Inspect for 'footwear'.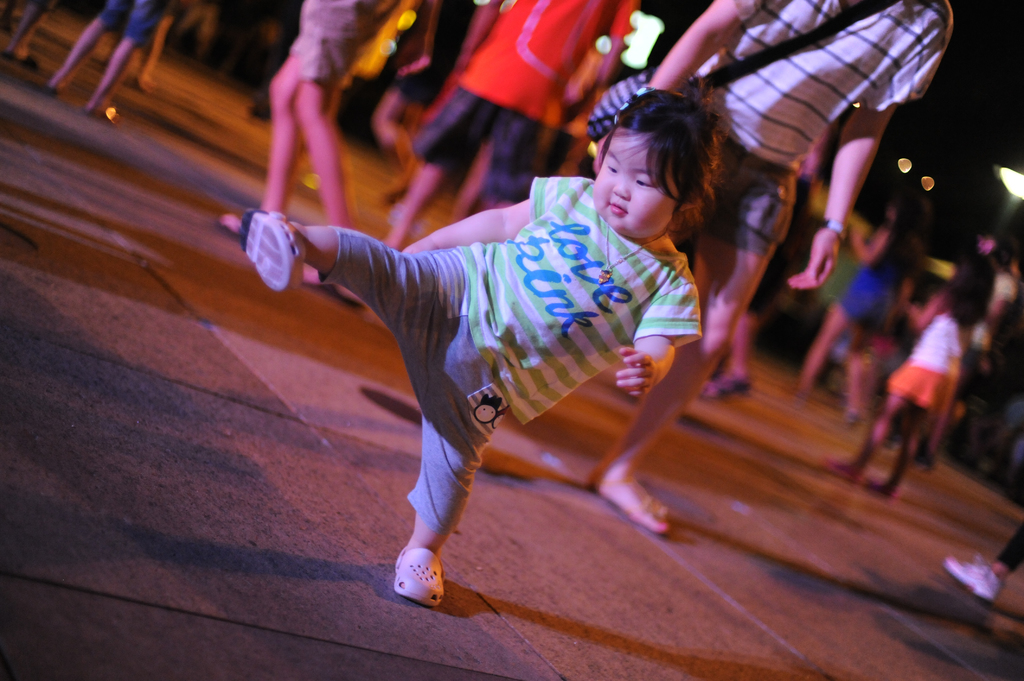
Inspection: [left=588, top=461, right=672, bottom=538].
